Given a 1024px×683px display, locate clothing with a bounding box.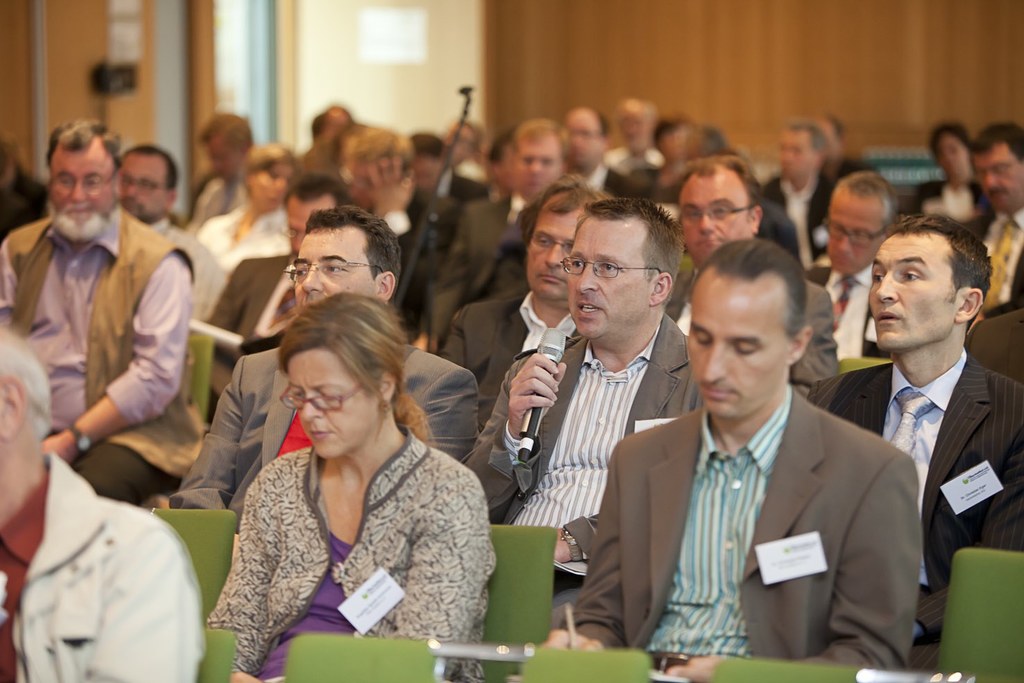
Located: bbox=(765, 168, 841, 268).
